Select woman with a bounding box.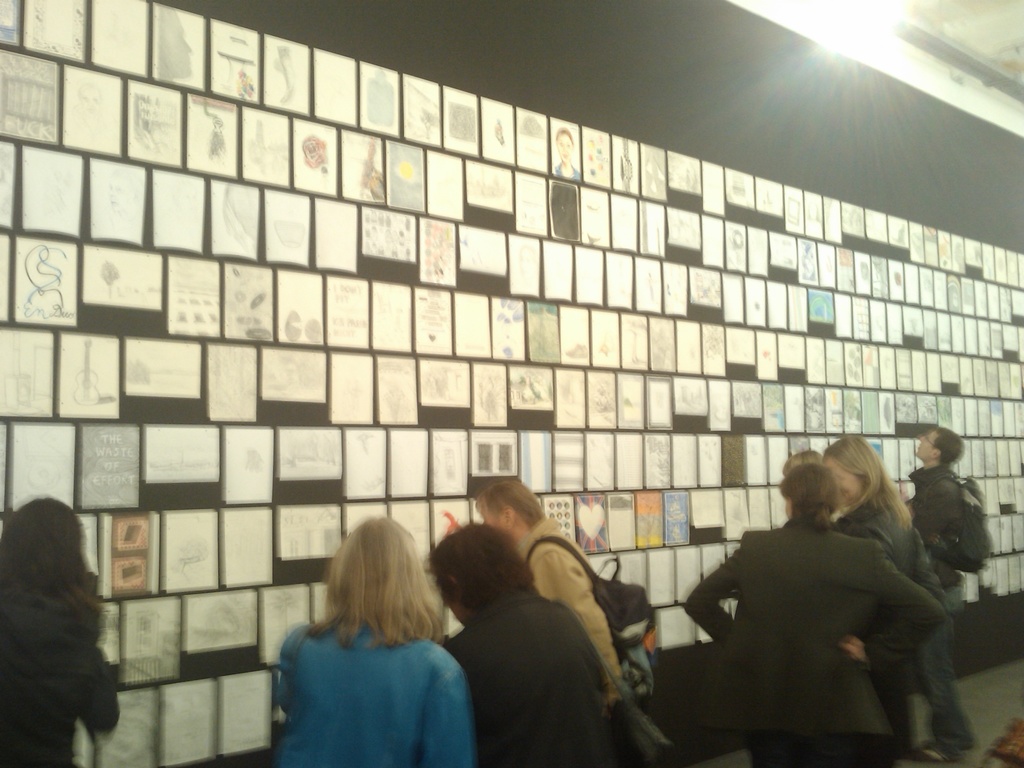
bbox(768, 444, 842, 526).
